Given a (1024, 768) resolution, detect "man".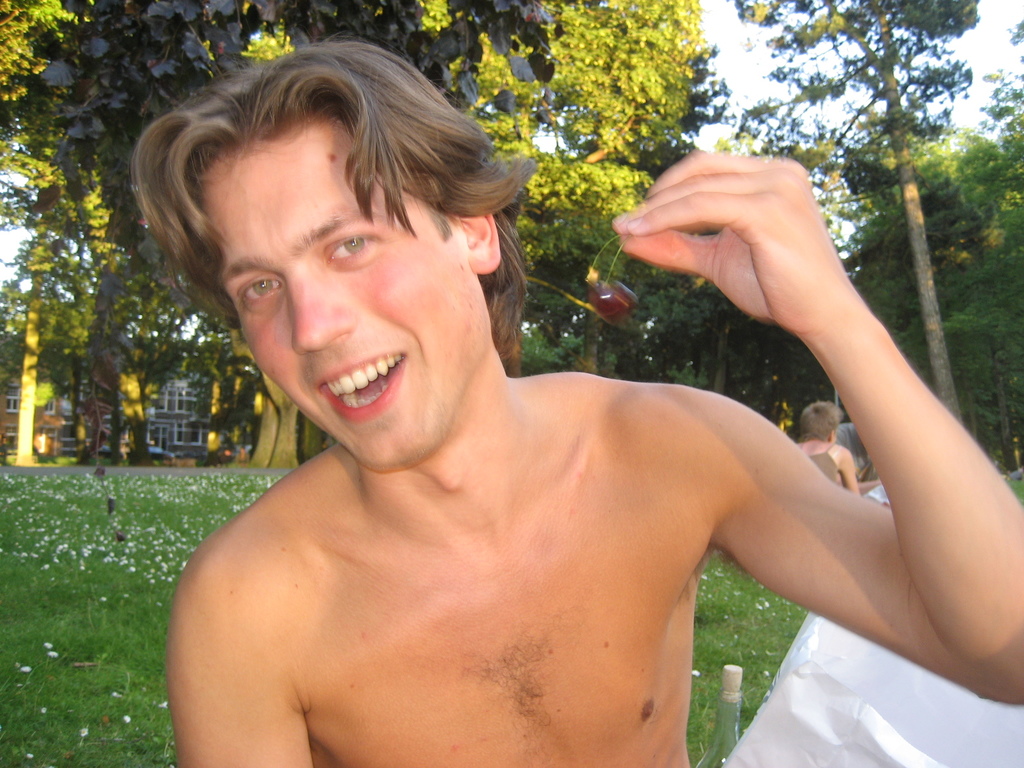
120/31/1023/767.
